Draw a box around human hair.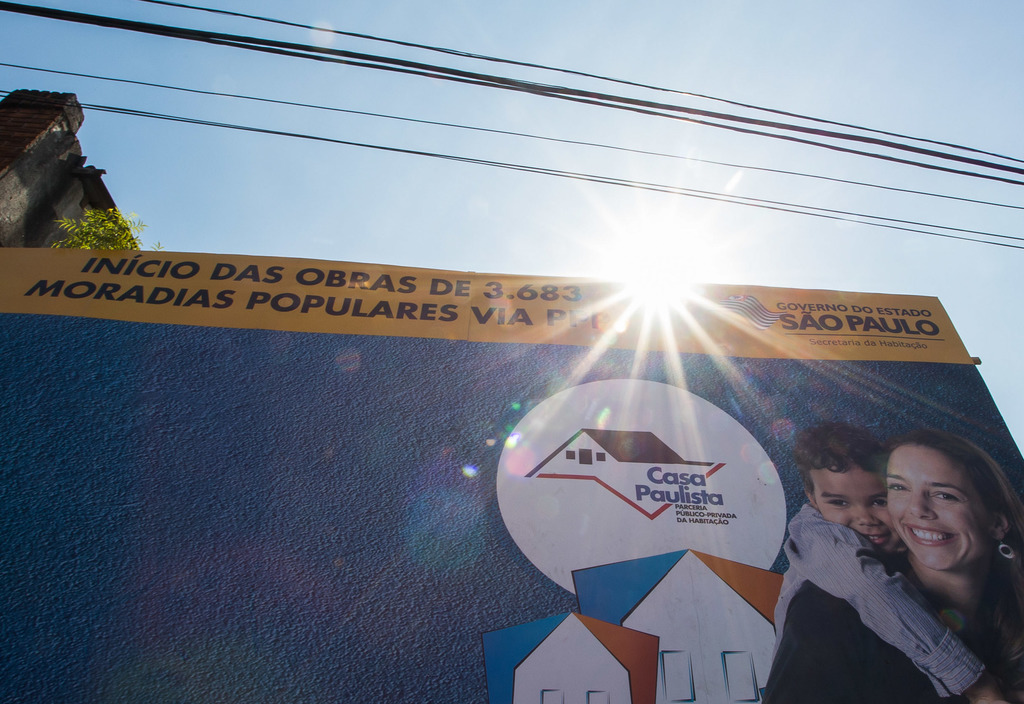
Rect(798, 428, 884, 476).
